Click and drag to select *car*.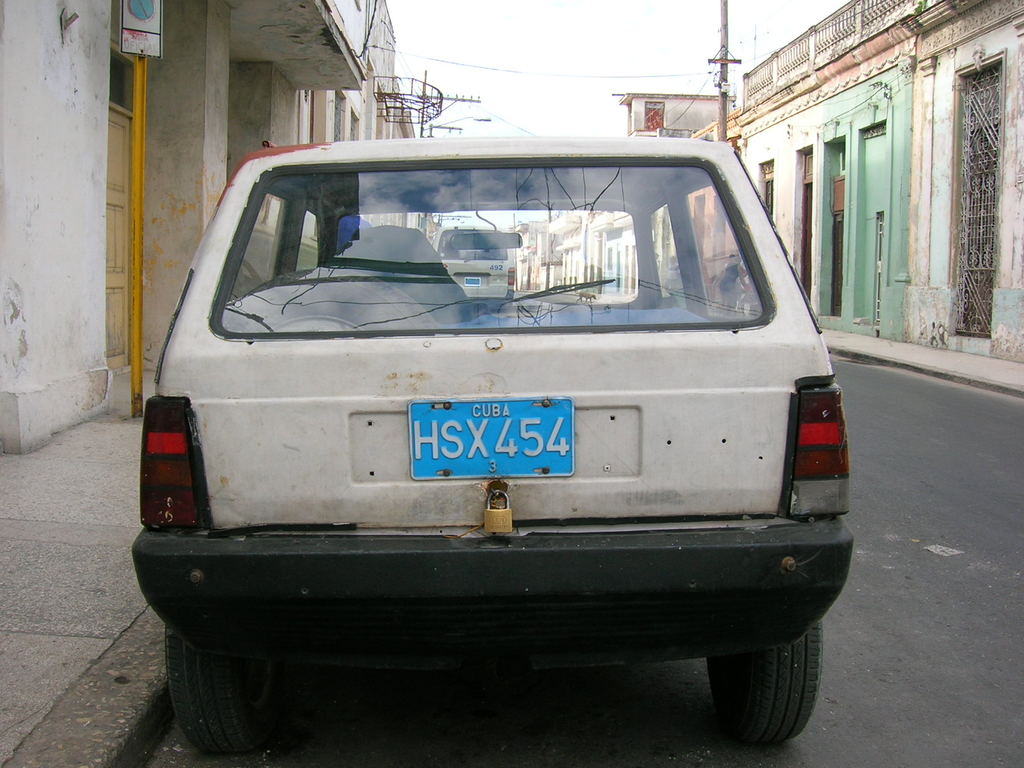
Selection: bbox=(133, 135, 857, 754).
